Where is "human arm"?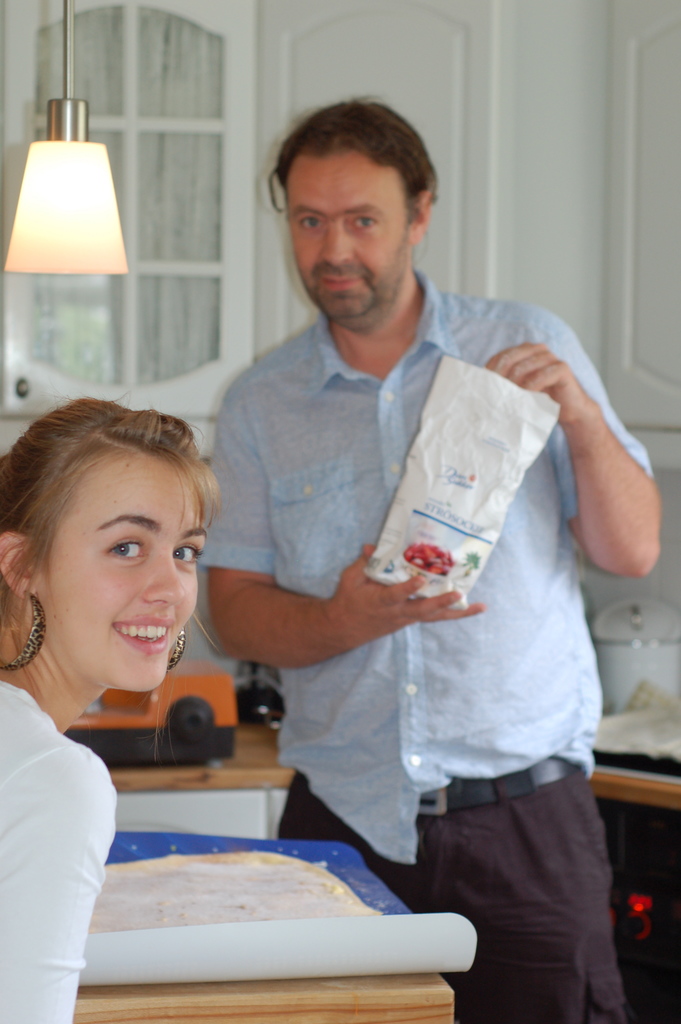
Rect(0, 740, 124, 1023).
